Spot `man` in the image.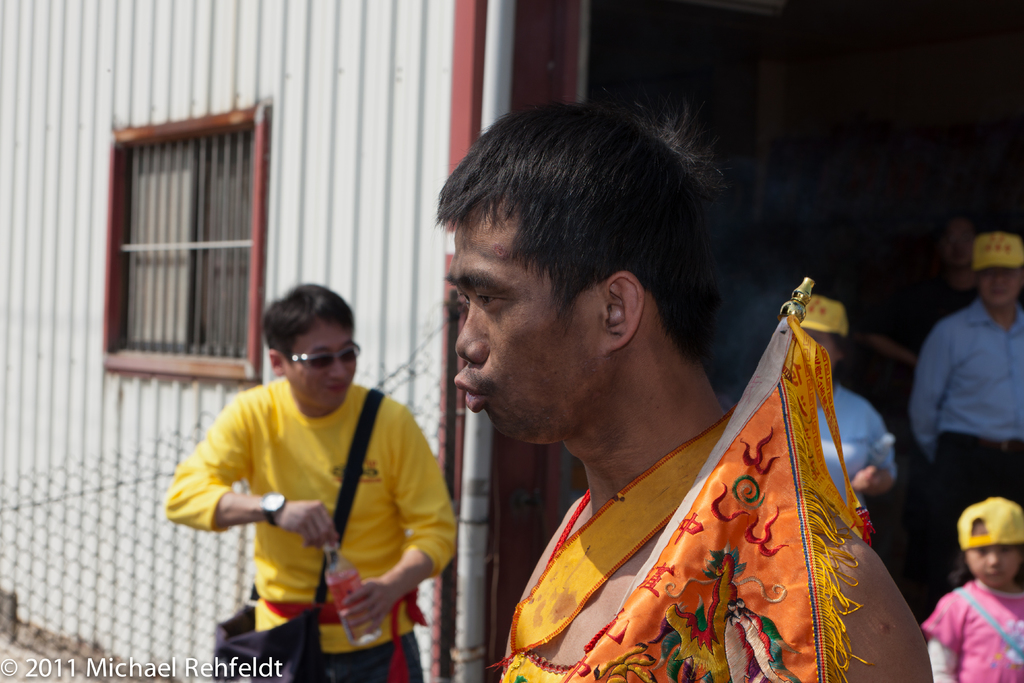
`man` found at <box>866,215,986,367</box>.
